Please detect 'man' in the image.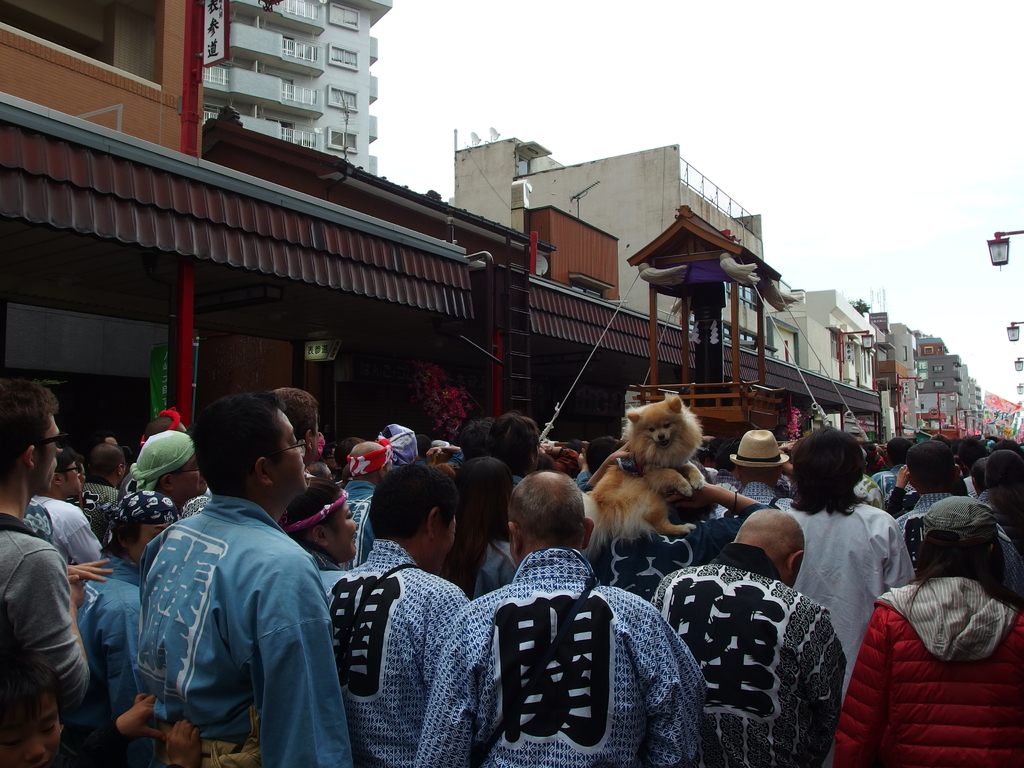
bbox=(31, 447, 102, 563).
